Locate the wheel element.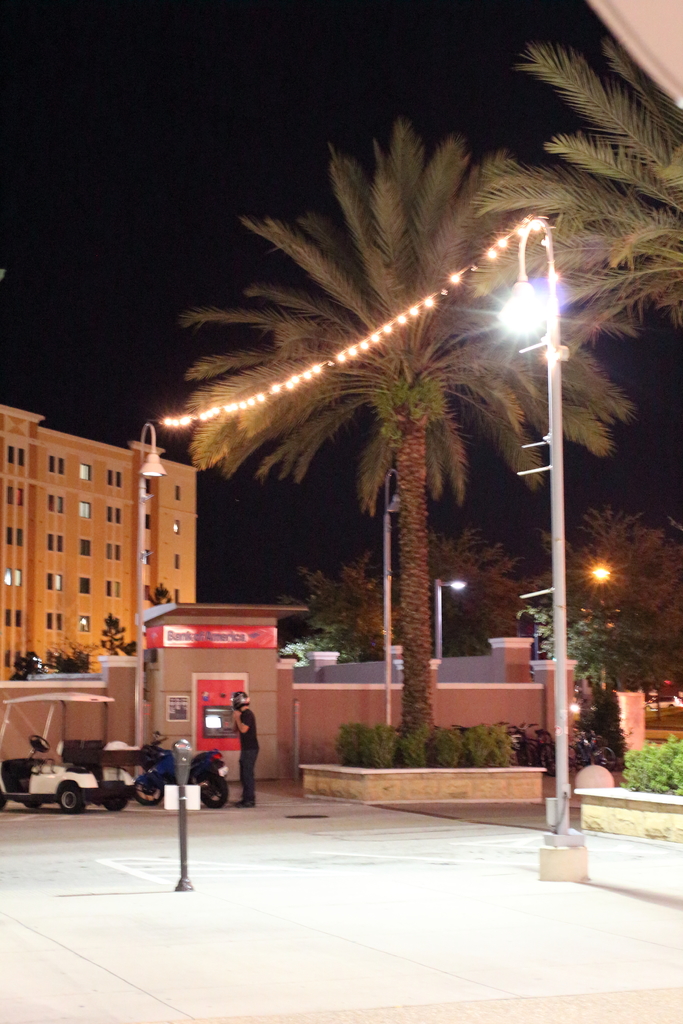
Element bbox: rect(135, 776, 163, 804).
